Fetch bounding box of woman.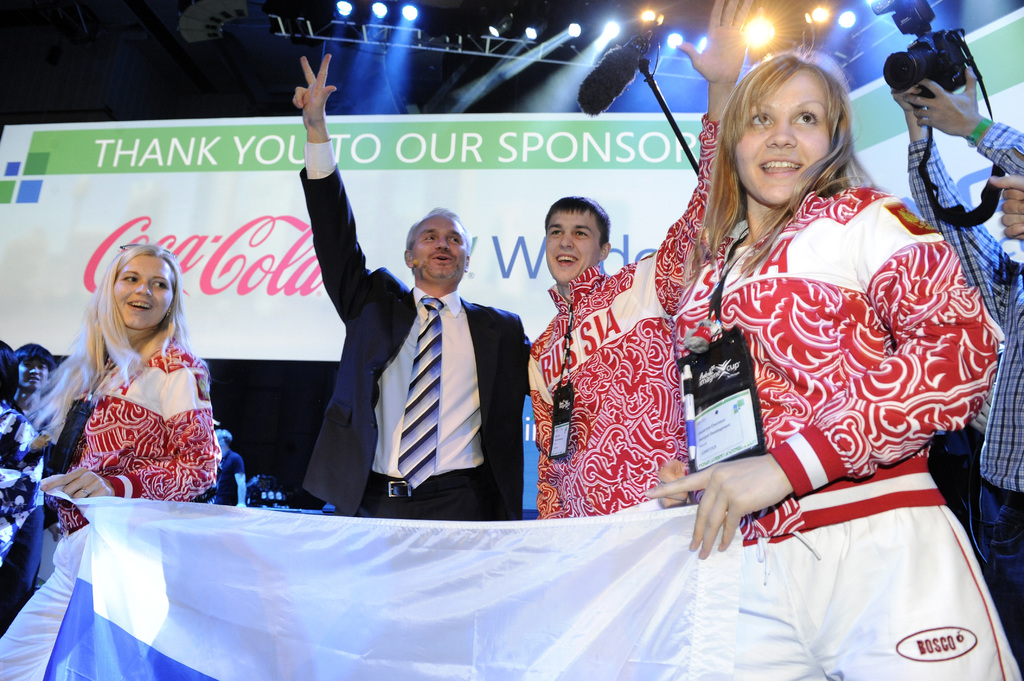
Bbox: left=0, top=352, right=49, bottom=584.
